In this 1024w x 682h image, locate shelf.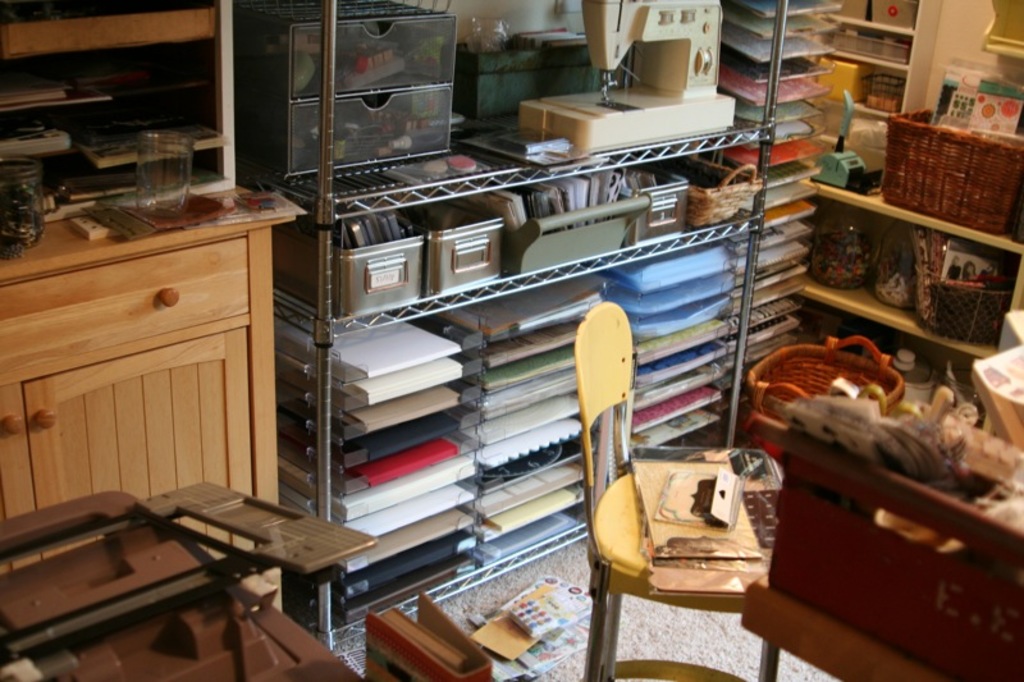
Bounding box: (230,0,874,663).
